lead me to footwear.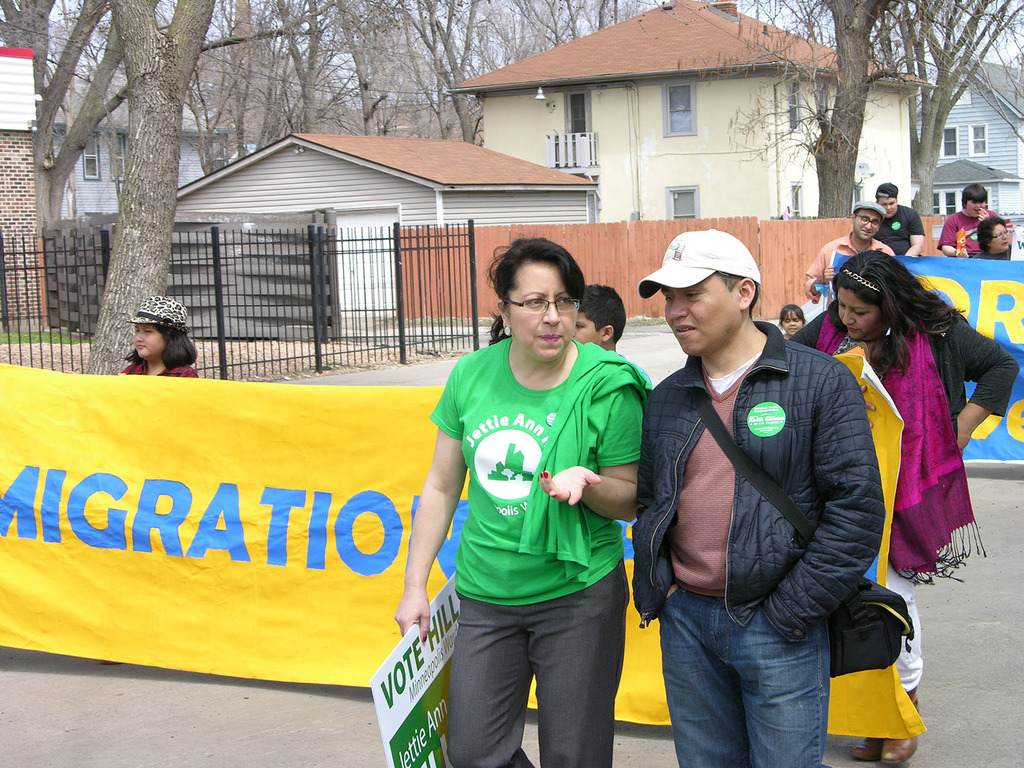
Lead to x1=881, y1=685, x2=922, y2=767.
